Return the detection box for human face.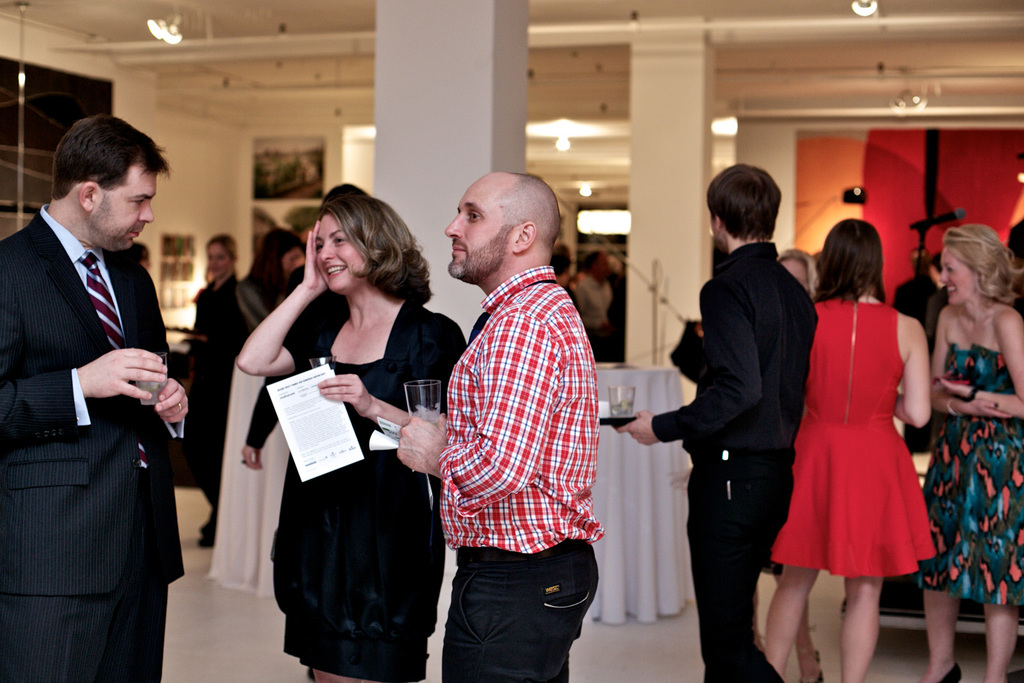
select_region(94, 168, 154, 252).
